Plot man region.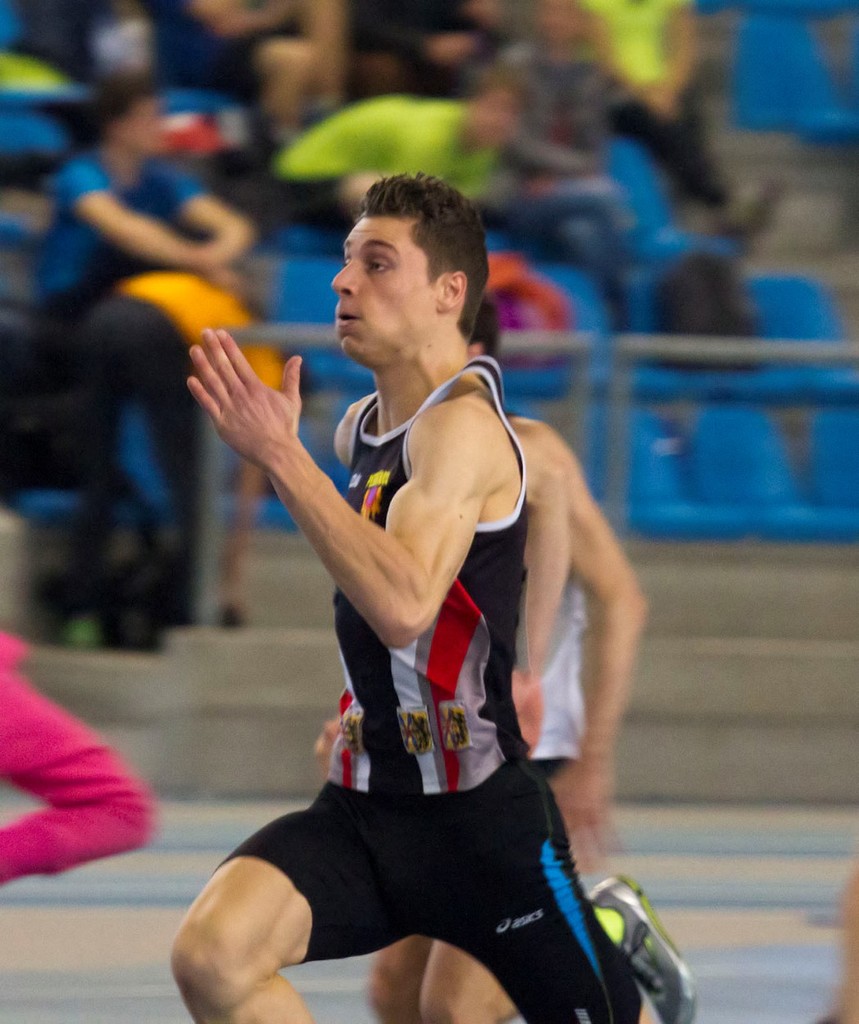
Plotted at bbox=[265, 61, 517, 240].
